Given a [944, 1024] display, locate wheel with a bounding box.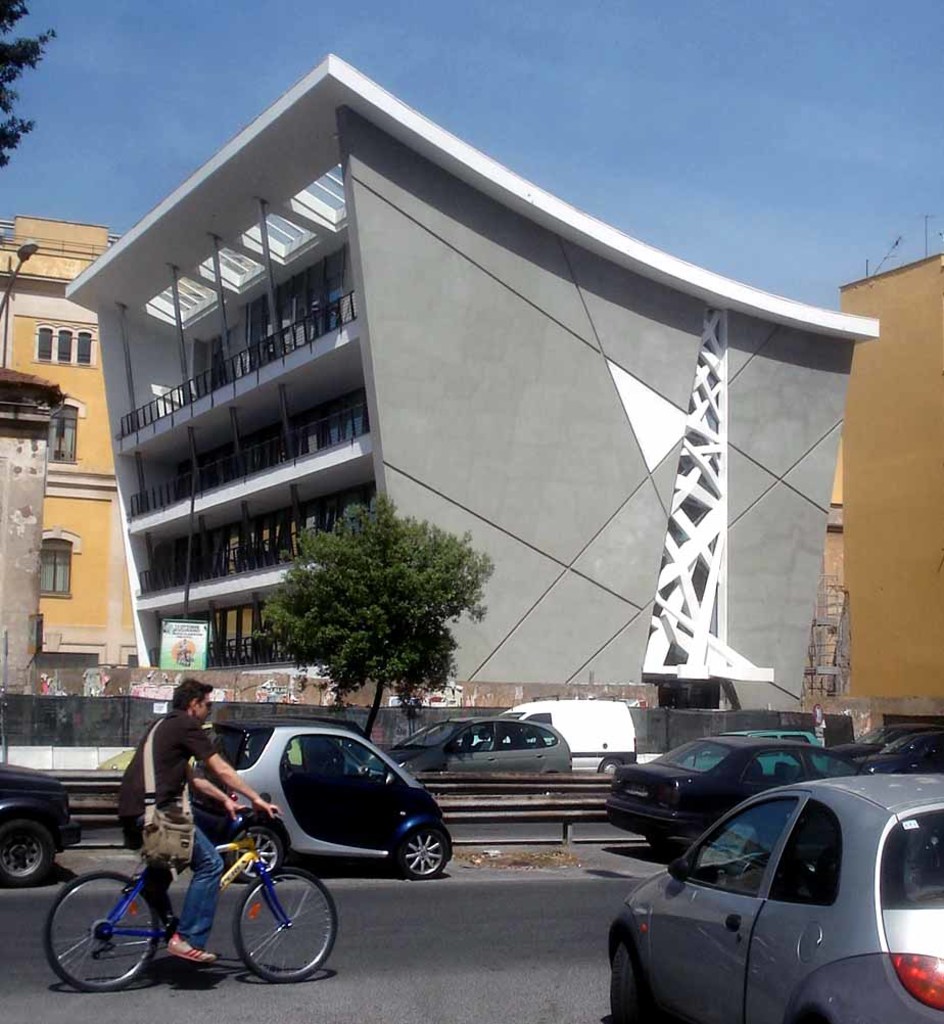
Located: (x1=0, y1=819, x2=54, y2=888).
